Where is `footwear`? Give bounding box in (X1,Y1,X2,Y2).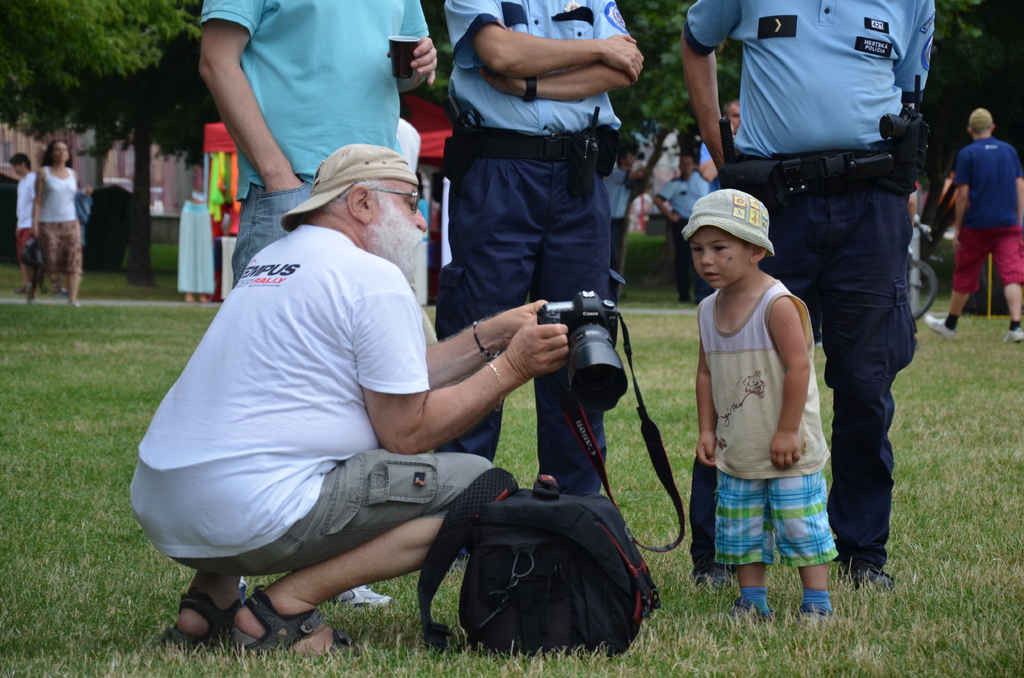
(228,590,357,654).
